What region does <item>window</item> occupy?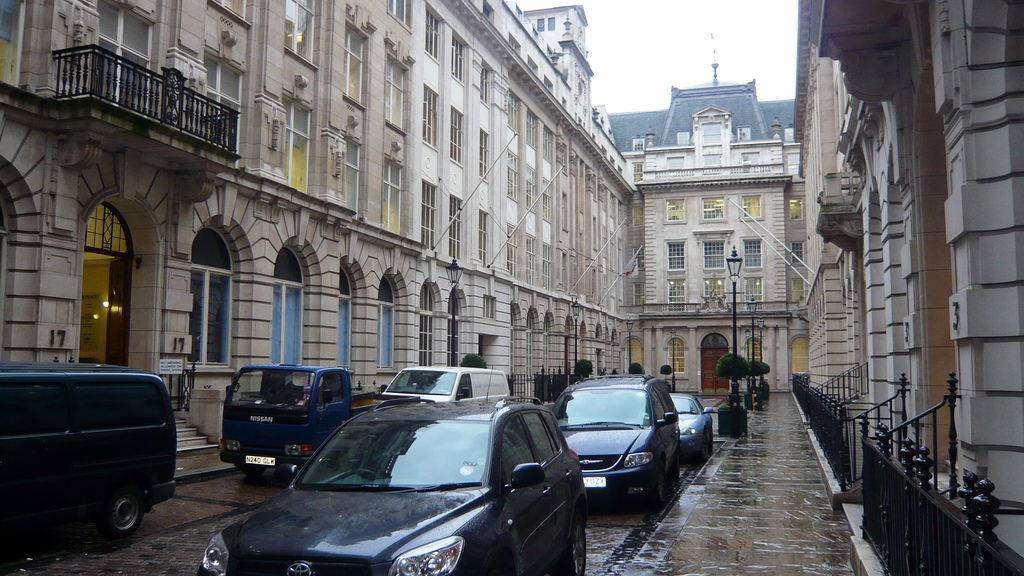
Rect(384, 35, 417, 135).
